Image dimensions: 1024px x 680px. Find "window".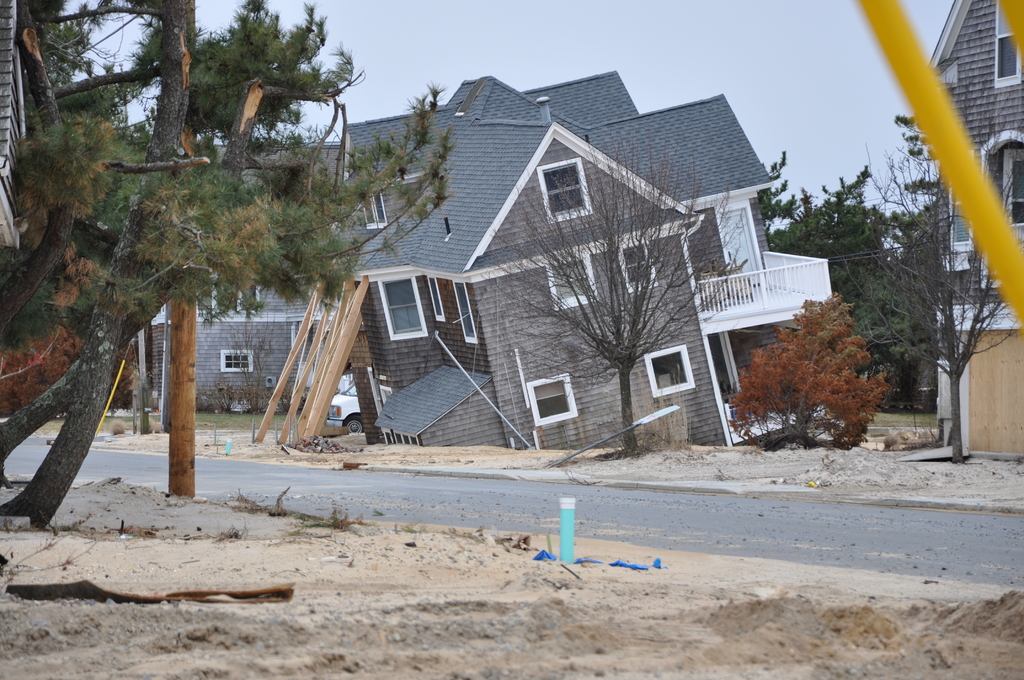
box(995, 34, 1020, 83).
